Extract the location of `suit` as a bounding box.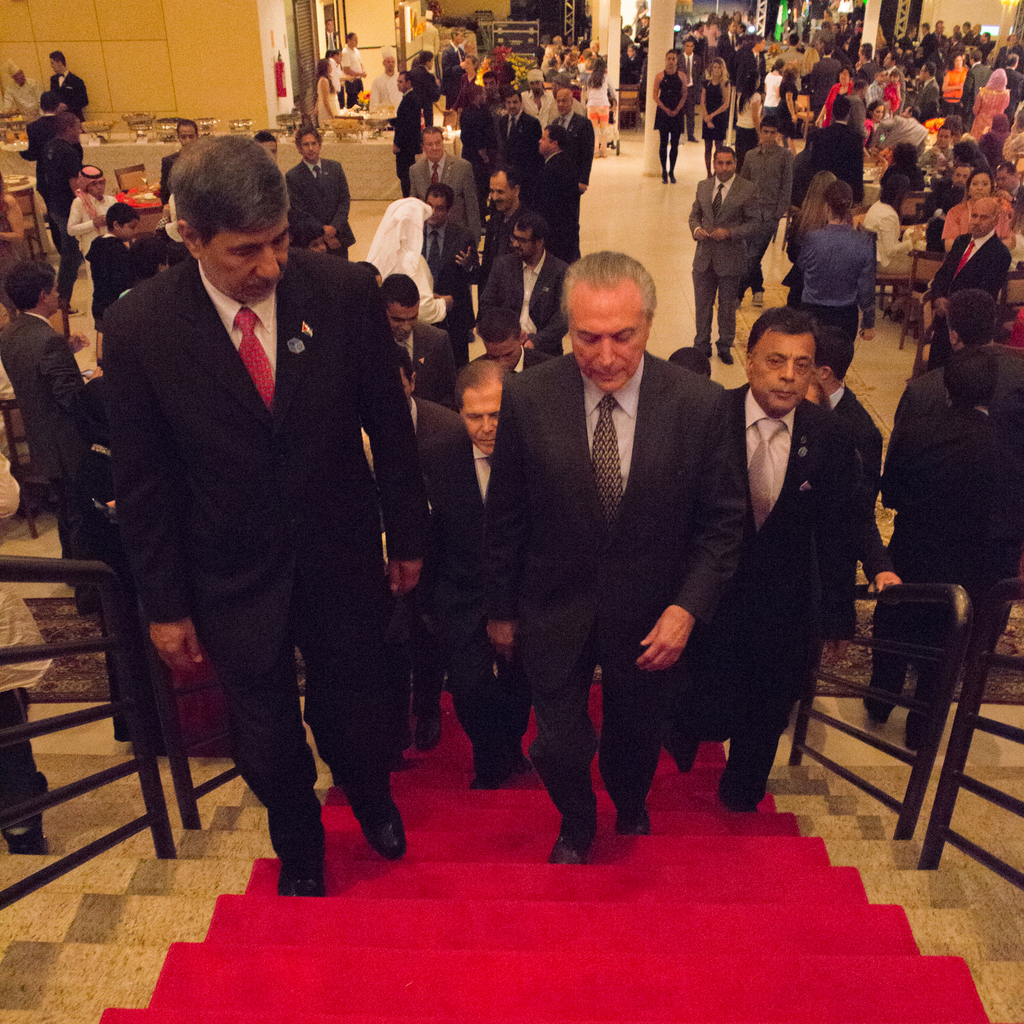
bbox(965, 64, 991, 127).
